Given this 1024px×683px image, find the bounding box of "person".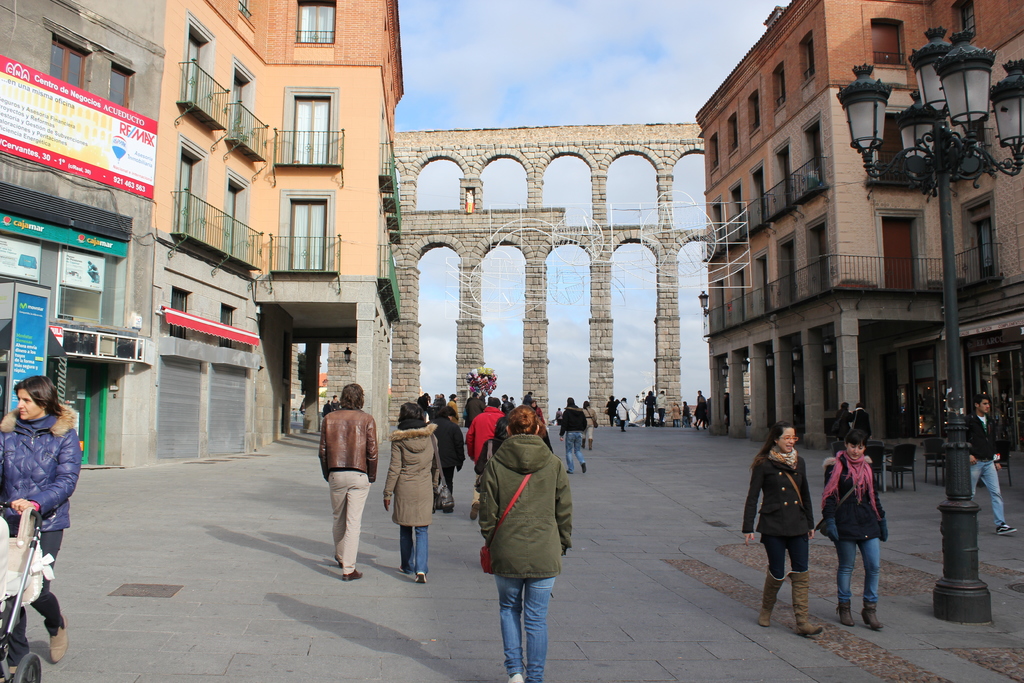
pyautogui.locateOnScreen(558, 396, 586, 475).
